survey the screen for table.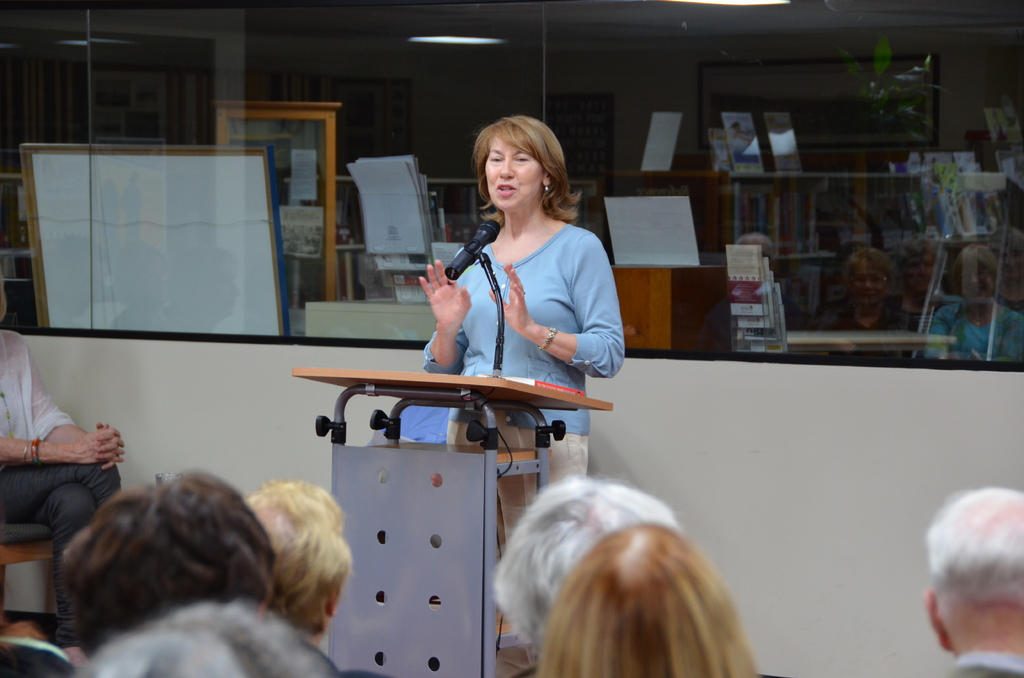
Survey found: (left=287, top=364, right=602, bottom=677).
